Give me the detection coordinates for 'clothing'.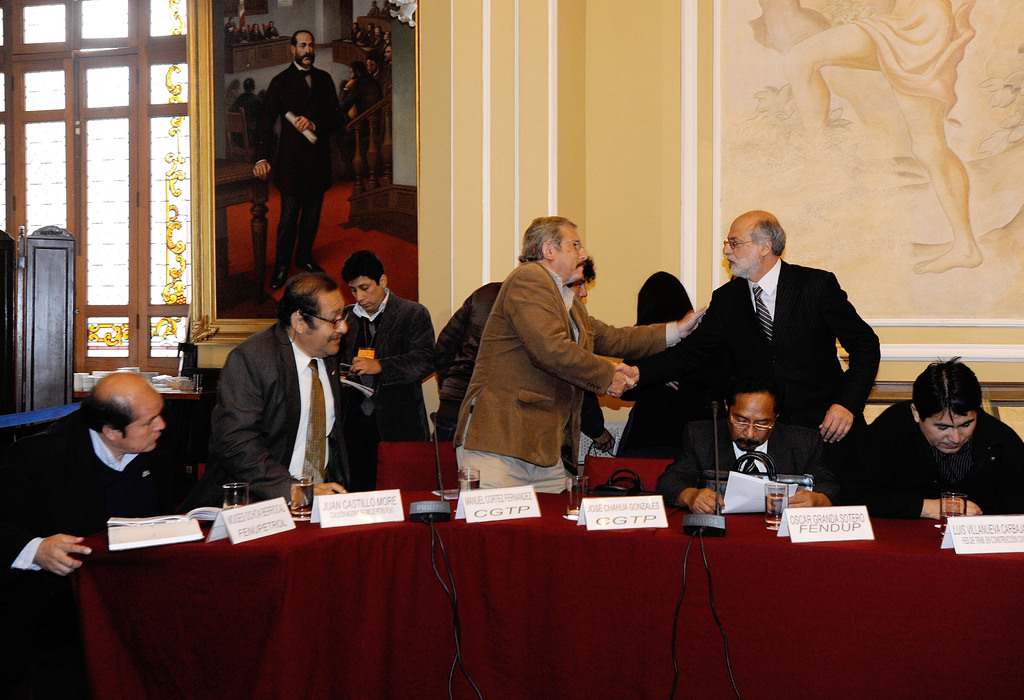
[x1=842, y1=0, x2=973, y2=111].
